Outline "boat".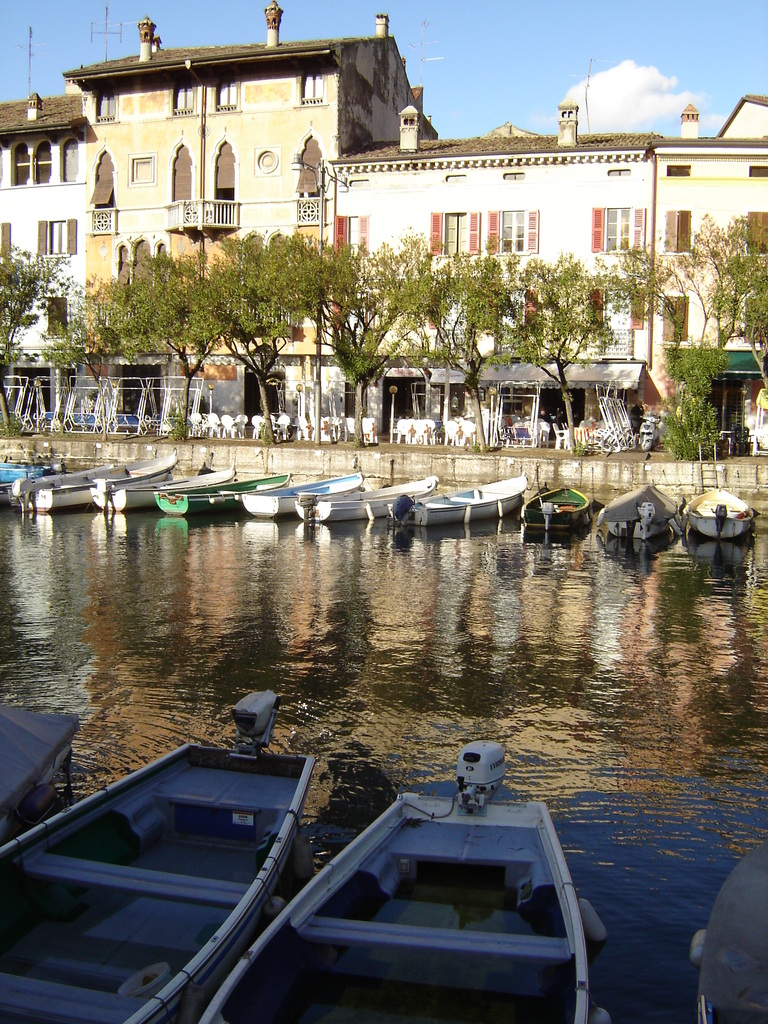
Outline: BBox(198, 736, 612, 1023).
